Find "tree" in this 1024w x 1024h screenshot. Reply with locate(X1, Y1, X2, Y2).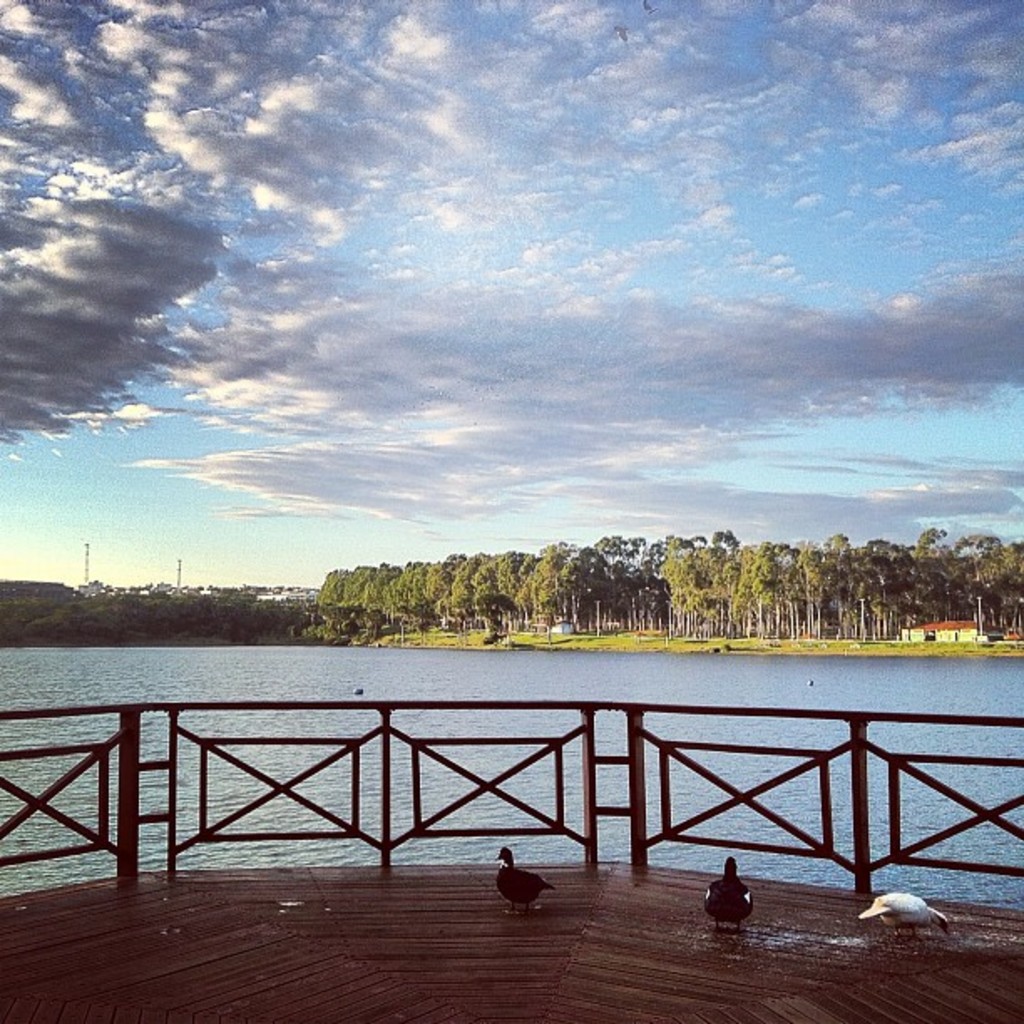
locate(376, 566, 400, 637).
